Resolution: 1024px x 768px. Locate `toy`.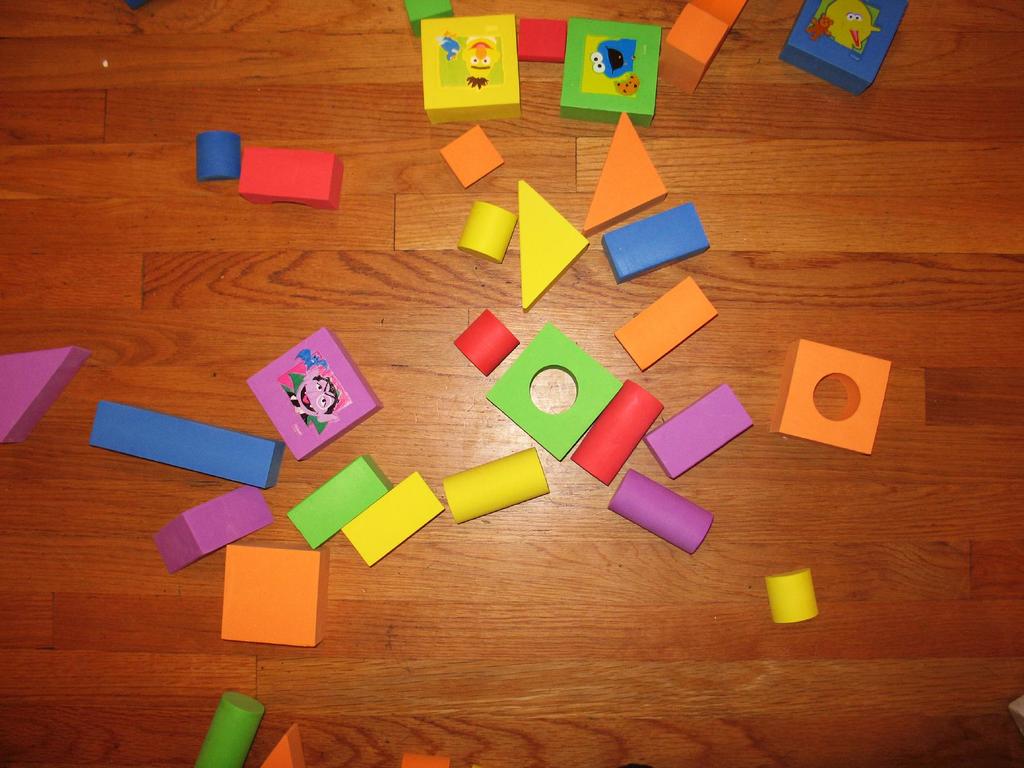
select_region(0, 340, 100, 454).
